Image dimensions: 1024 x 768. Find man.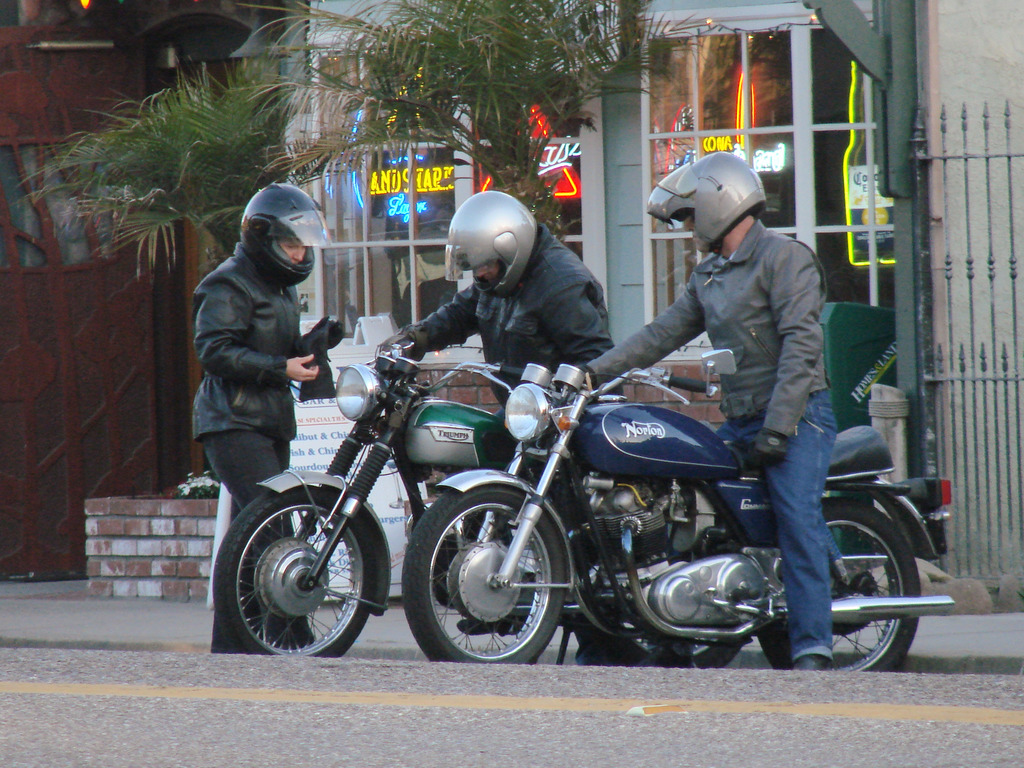
box=[568, 154, 841, 673].
